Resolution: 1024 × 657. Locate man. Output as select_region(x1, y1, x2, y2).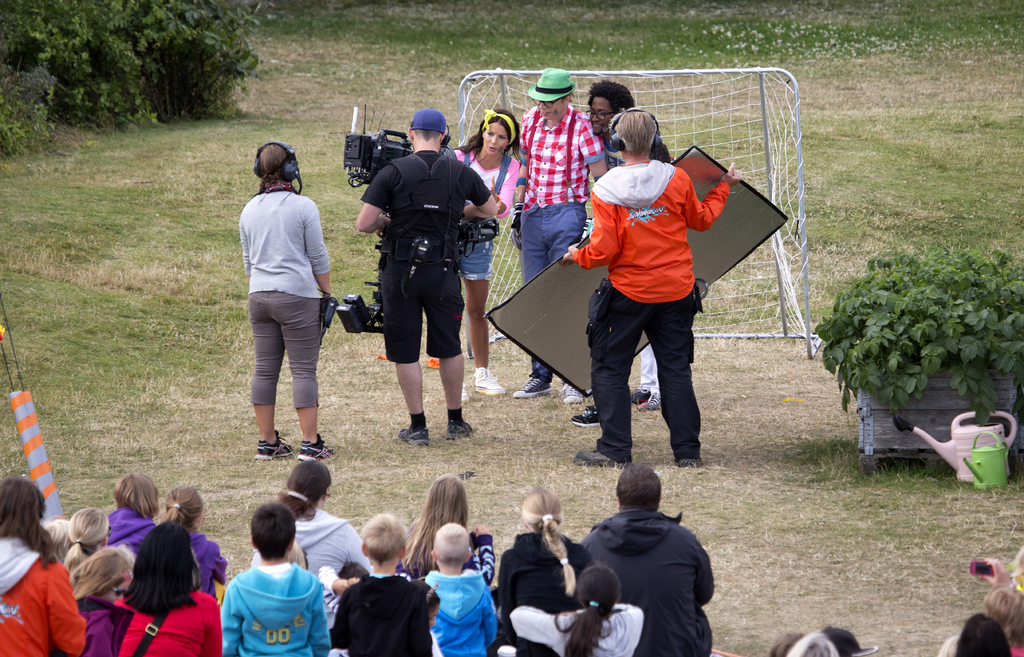
select_region(355, 104, 499, 448).
